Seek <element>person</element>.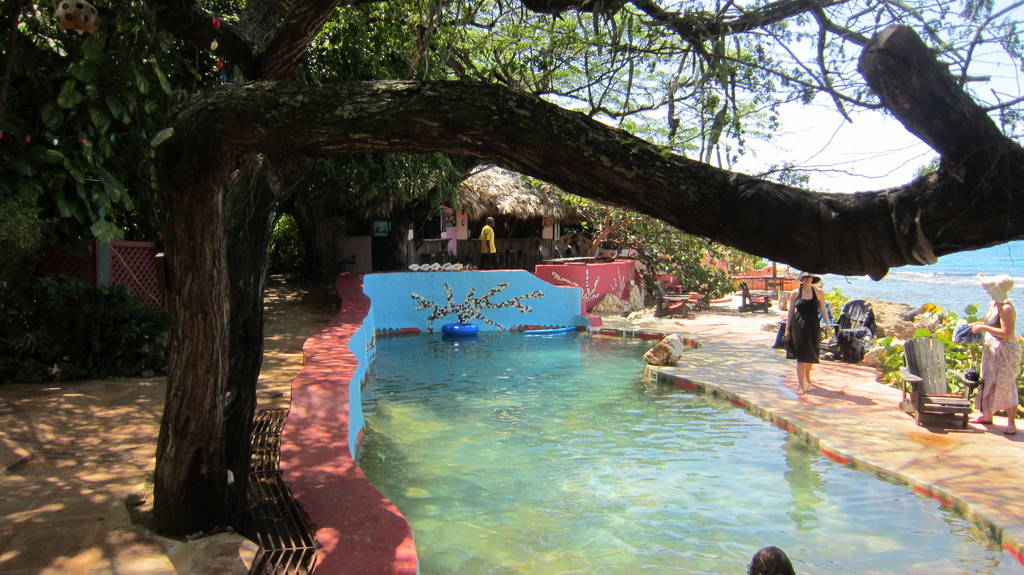
966, 269, 1023, 437.
